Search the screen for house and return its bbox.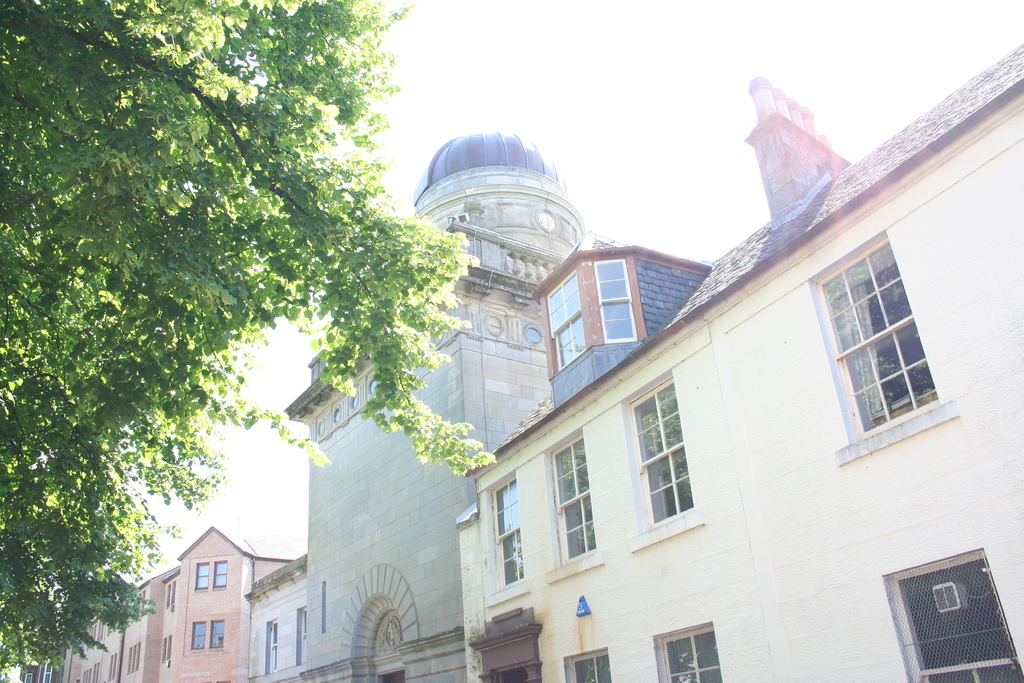
Found: box=[456, 73, 1023, 682].
